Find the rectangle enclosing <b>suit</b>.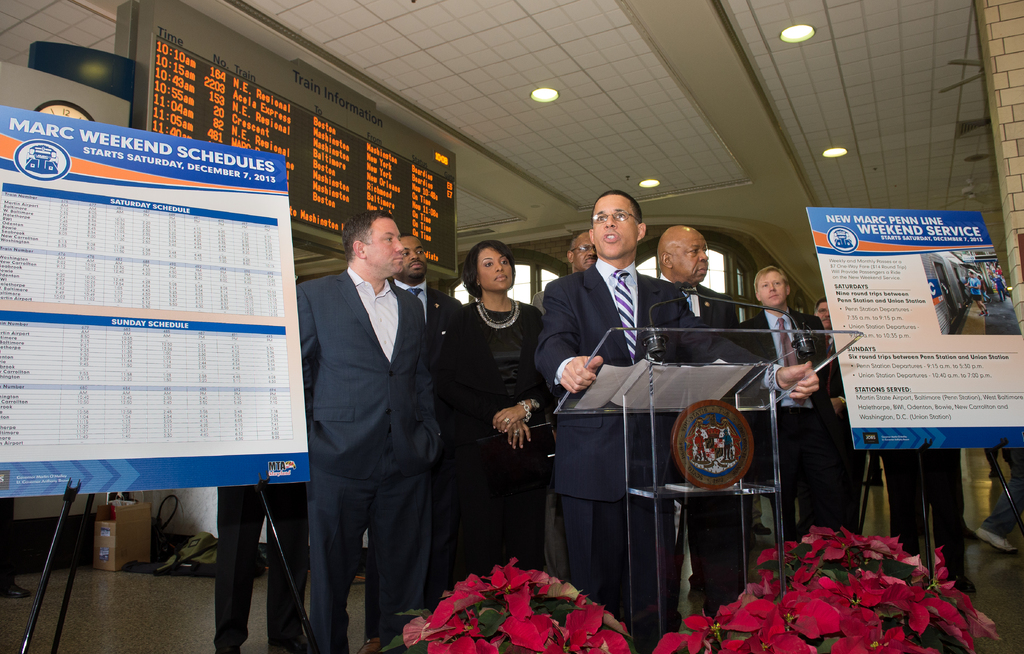
box(747, 311, 848, 552).
